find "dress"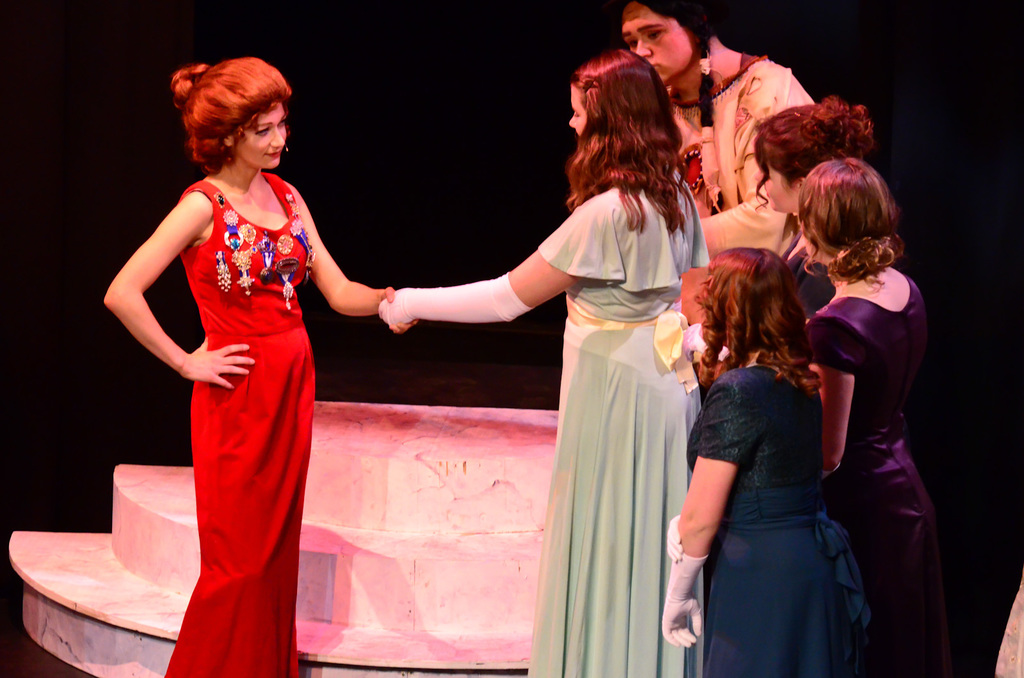
detection(534, 188, 712, 677)
